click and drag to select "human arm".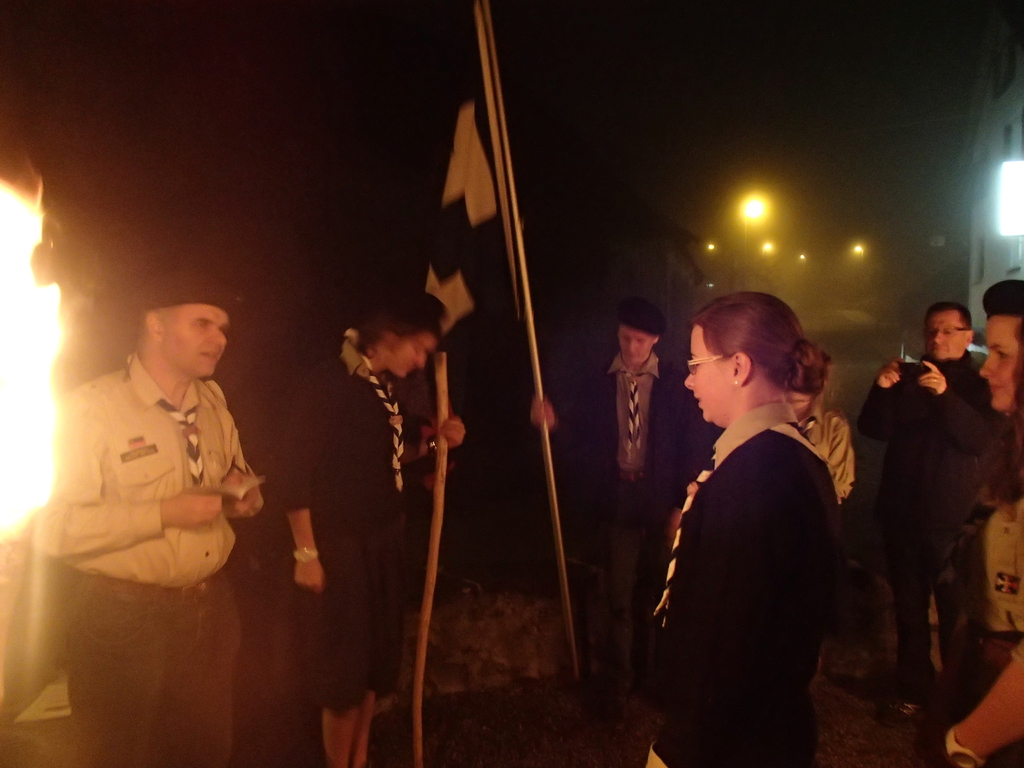
Selection: select_region(855, 353, 904, 443).
